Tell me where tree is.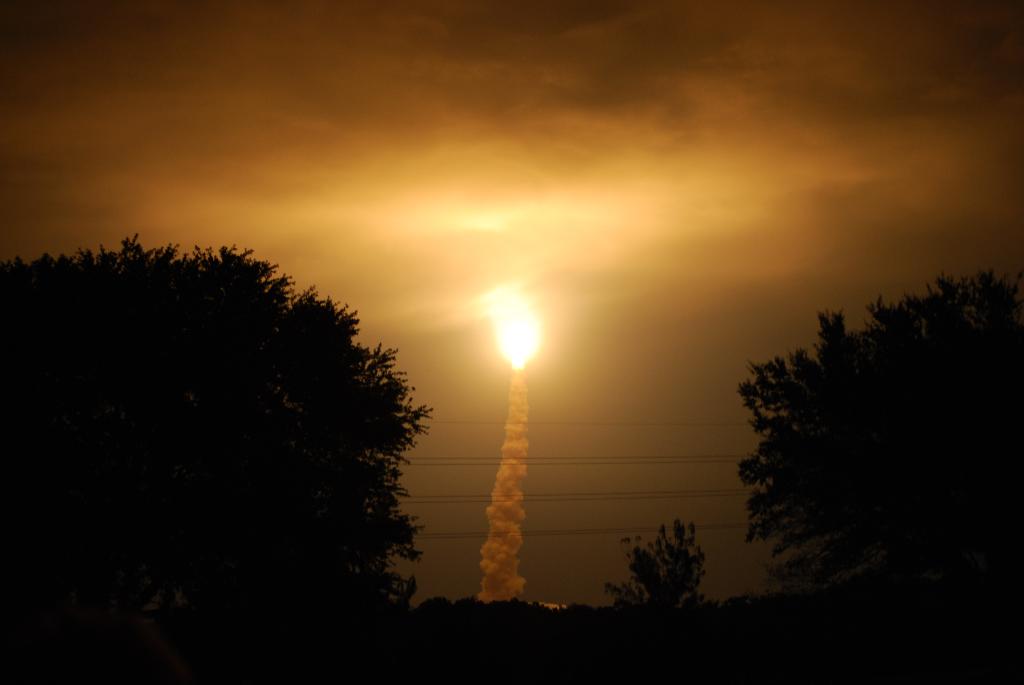
tree is at (601,526,714,636).
